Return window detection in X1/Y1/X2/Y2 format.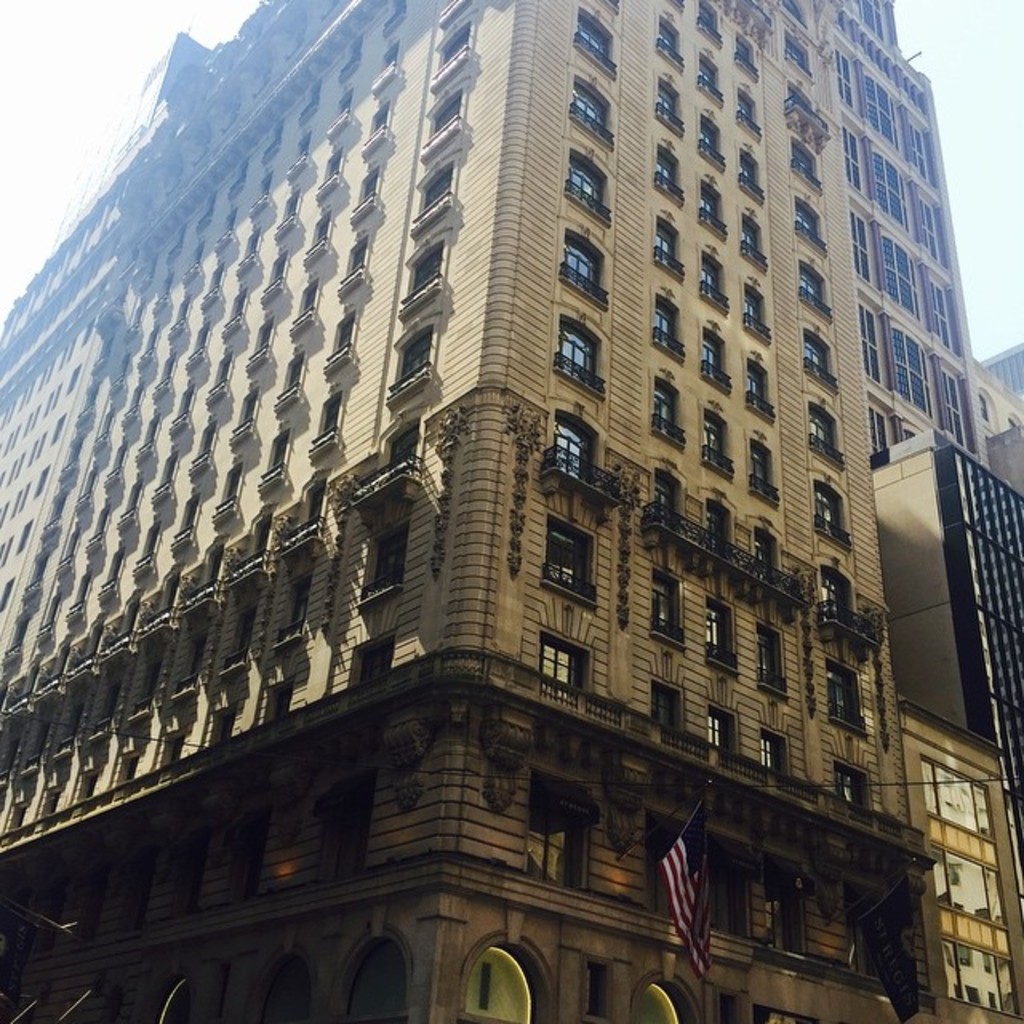
123/853/149/922.
